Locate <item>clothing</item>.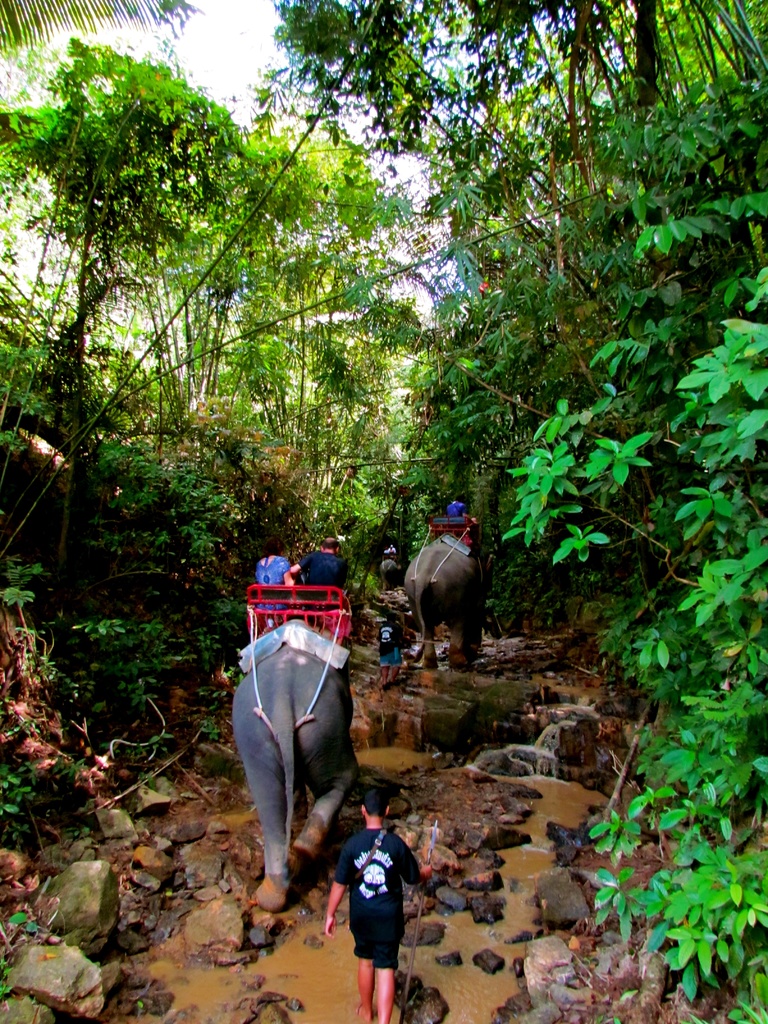
Bounding box: x1=385 y1=547 x2=401 y2=559.
